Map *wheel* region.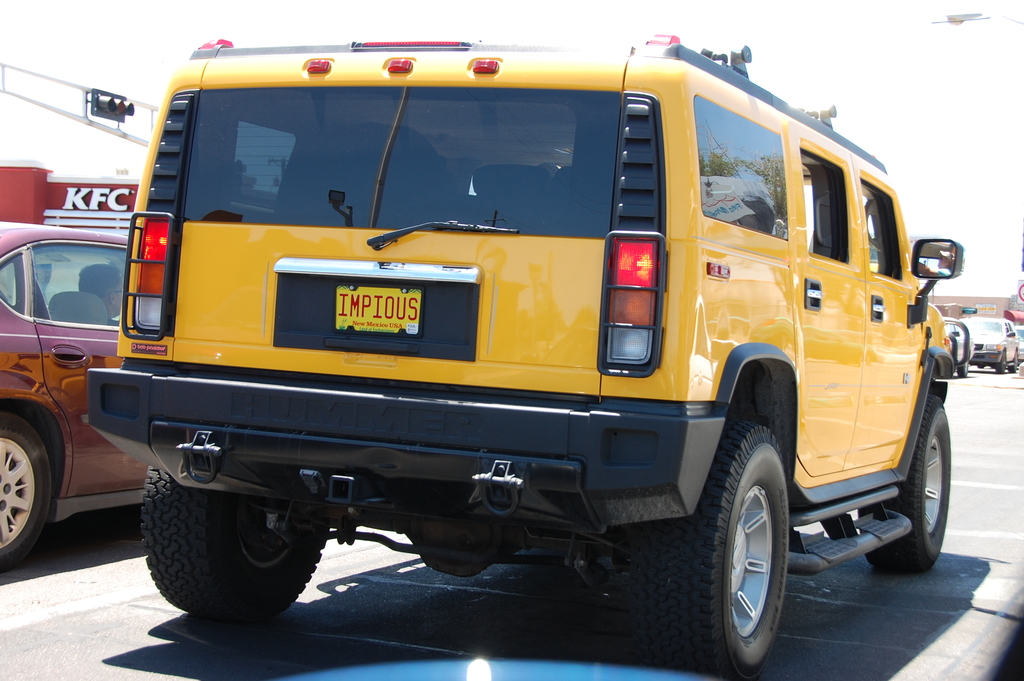
Mapped to [1011,354,1019,373].
